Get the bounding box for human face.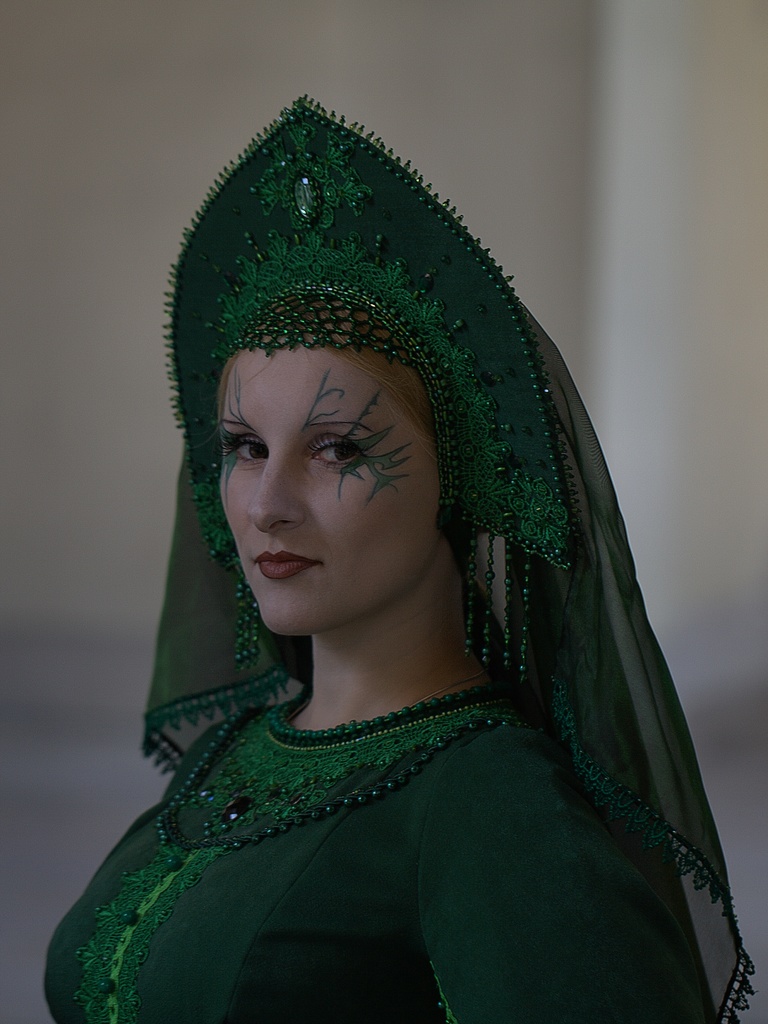
214:348:437:636.
